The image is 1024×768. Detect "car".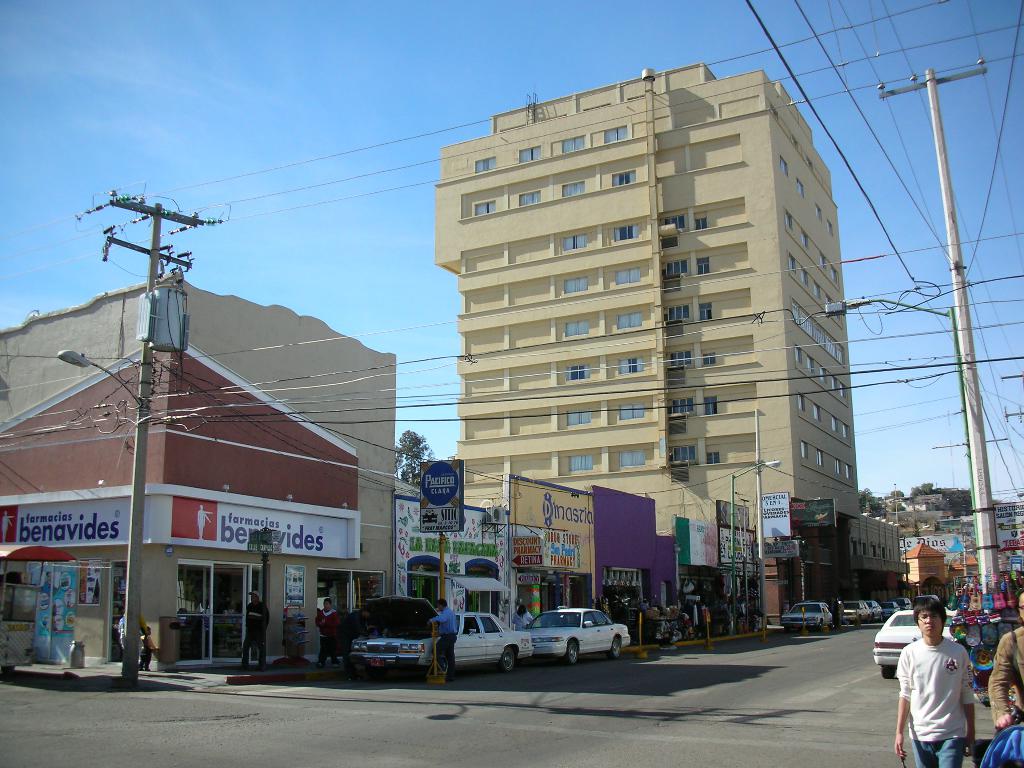
Detection: {"left": 525, "top": 605, "right": 631, "bottom": 665}.
